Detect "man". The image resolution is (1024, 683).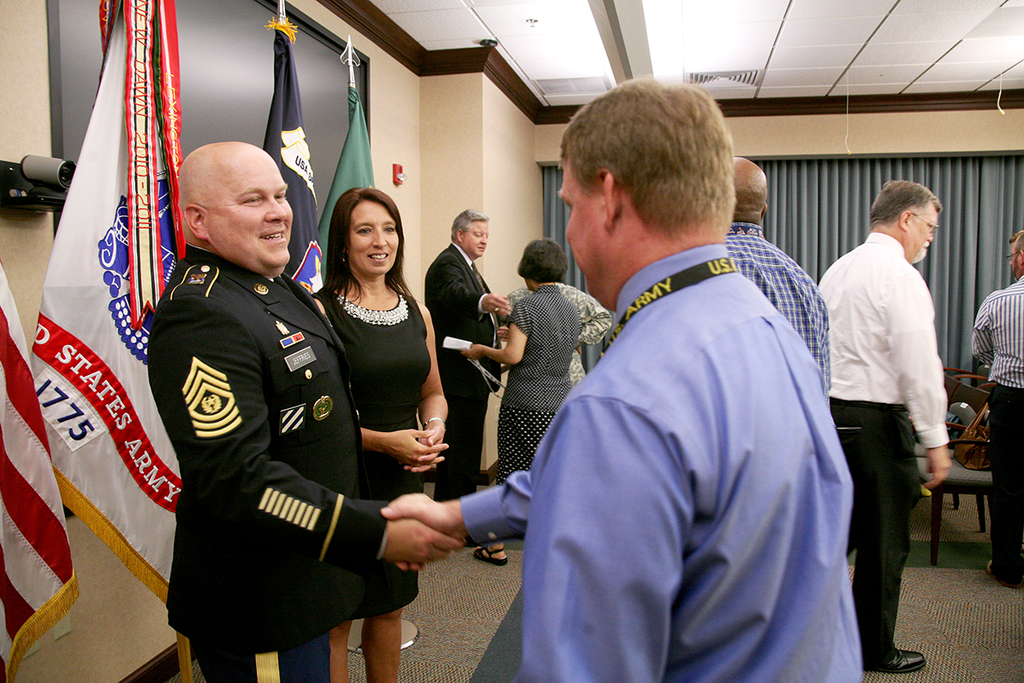
422 207 514 546.
